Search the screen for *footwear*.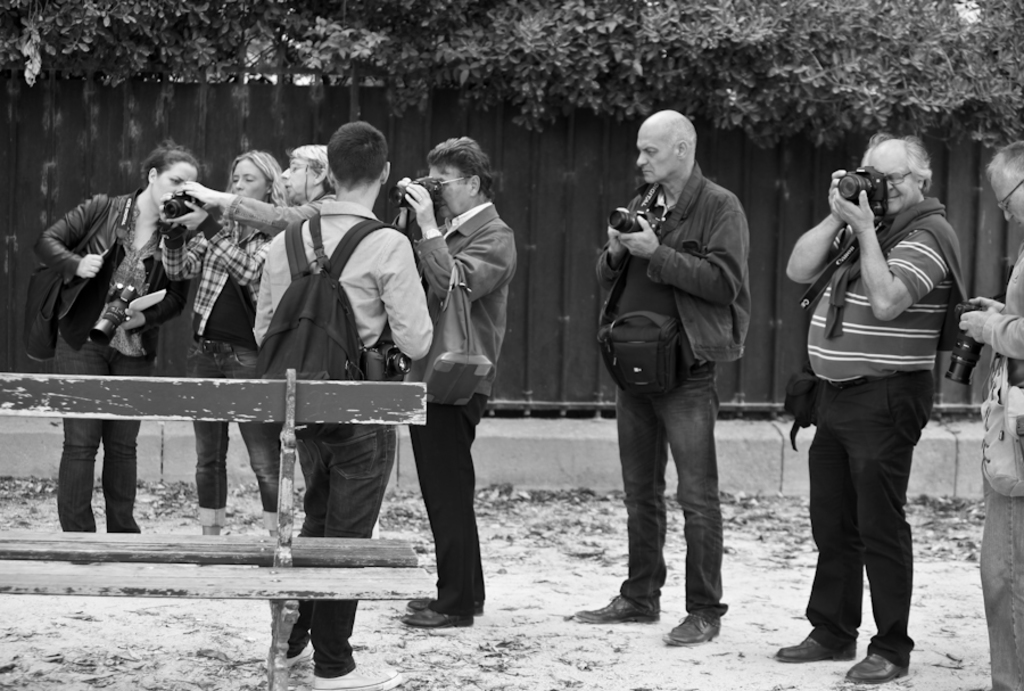
Found at bbox=(304, 657, 405, 690).
